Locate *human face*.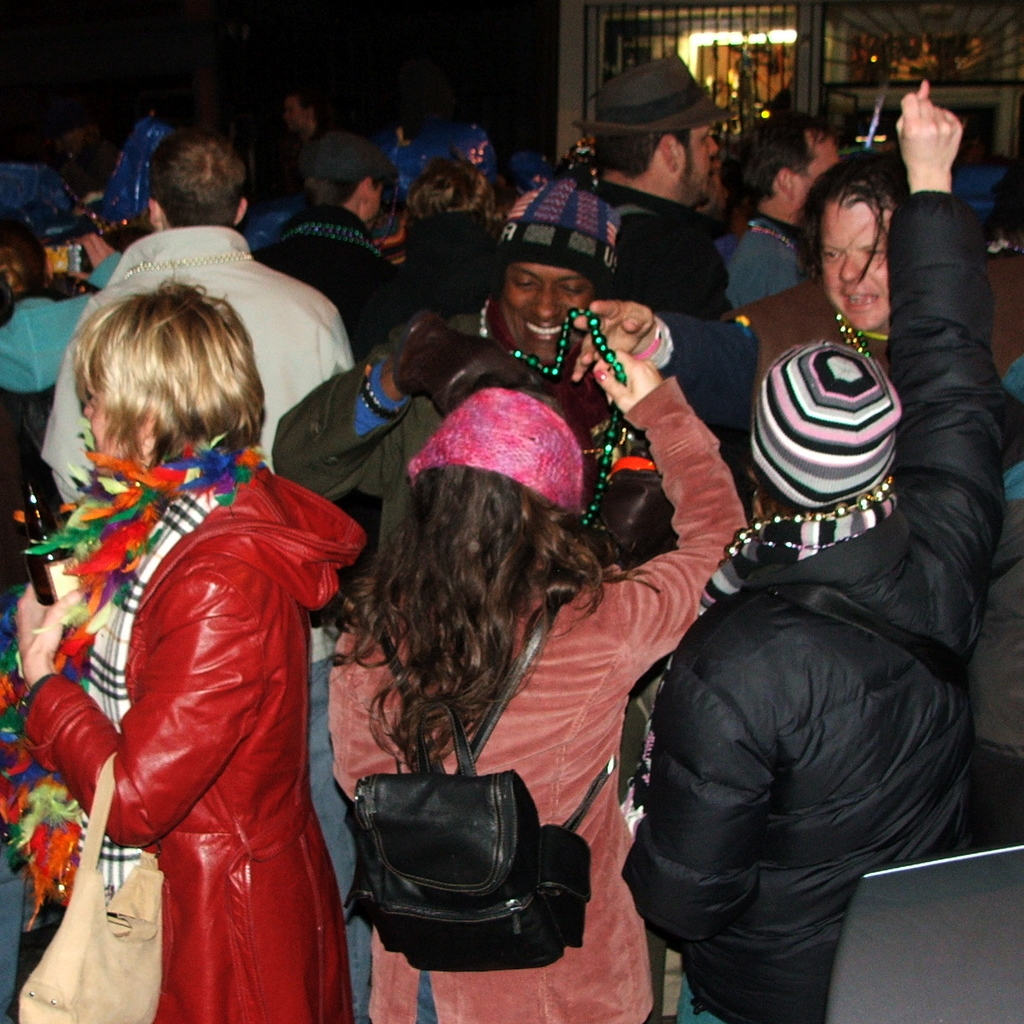
Bounding box: bbox(80, 394, 133, 464).
